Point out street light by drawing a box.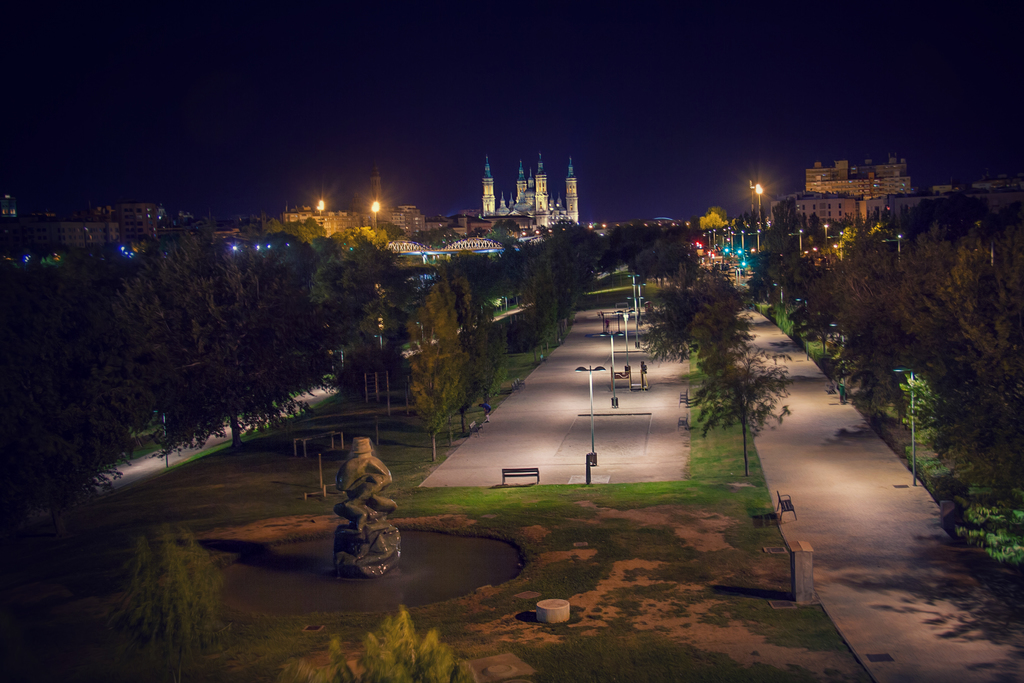
bbox(749, 179, 767, 251).
